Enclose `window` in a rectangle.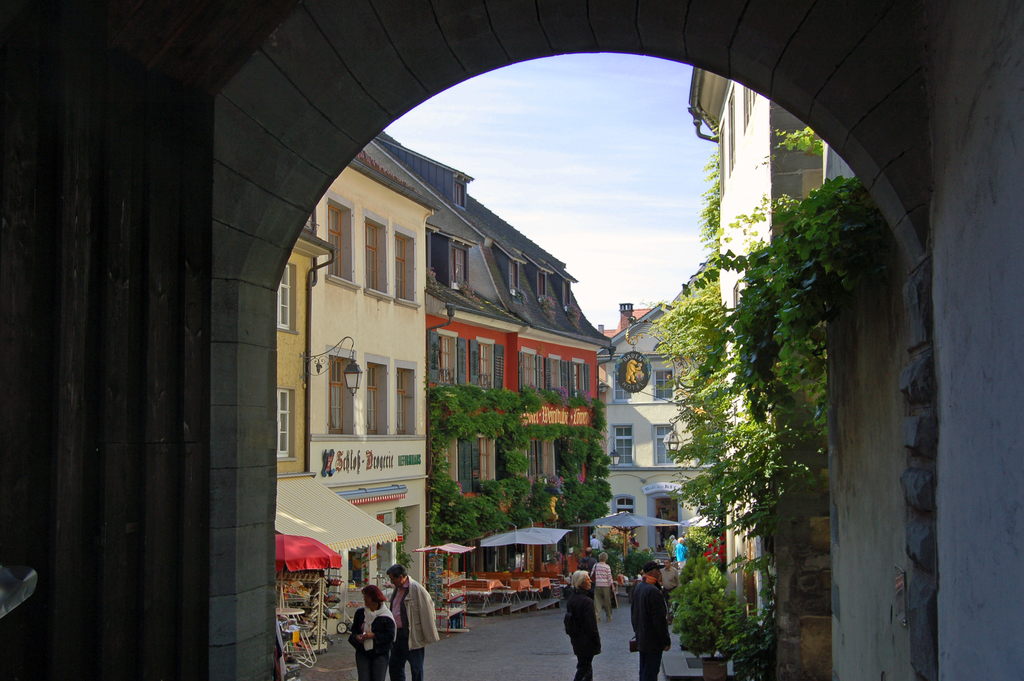
536:270:547:300.
